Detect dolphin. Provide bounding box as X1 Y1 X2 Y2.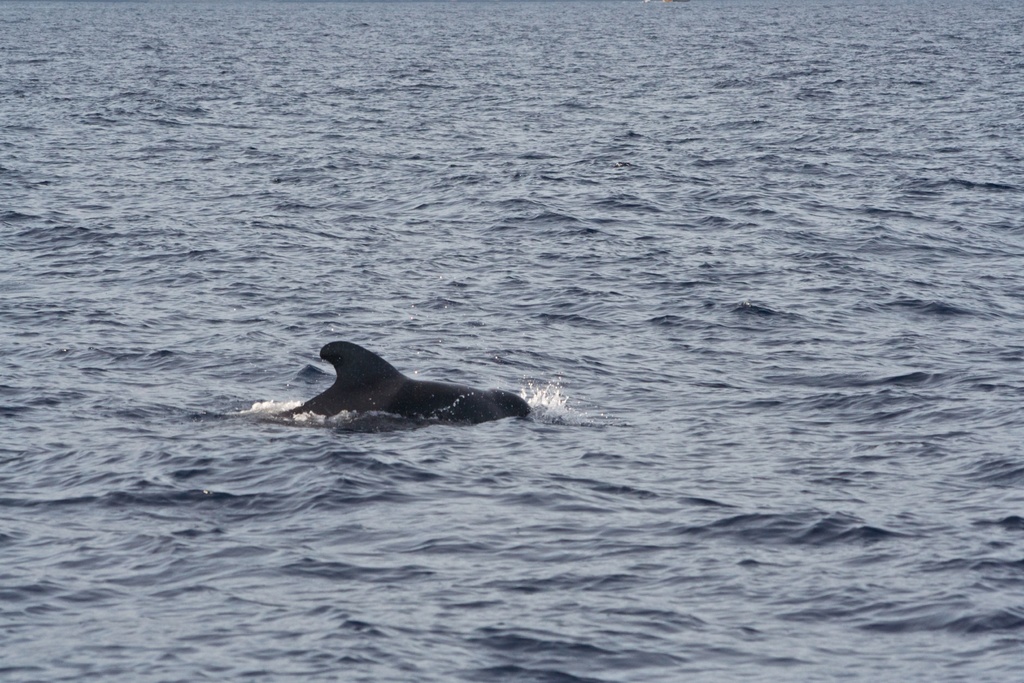
291 336 533 438.
